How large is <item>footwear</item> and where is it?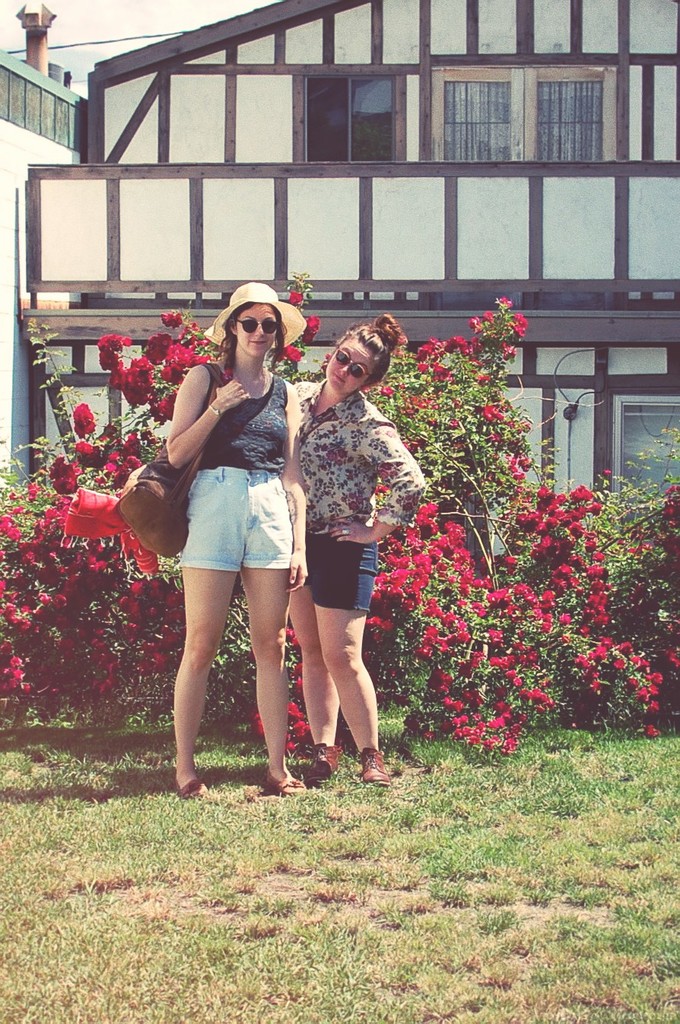
Bounding box: detection(180, 781, 202, 800).
